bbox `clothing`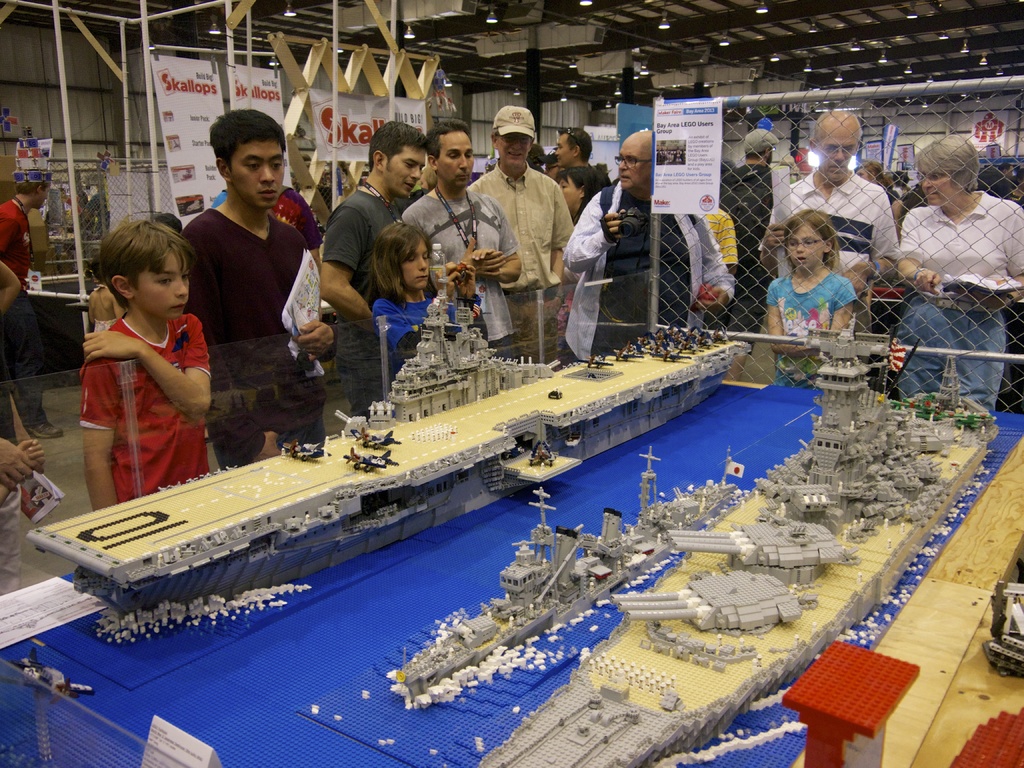
box=[79, 282, 213, 496]
